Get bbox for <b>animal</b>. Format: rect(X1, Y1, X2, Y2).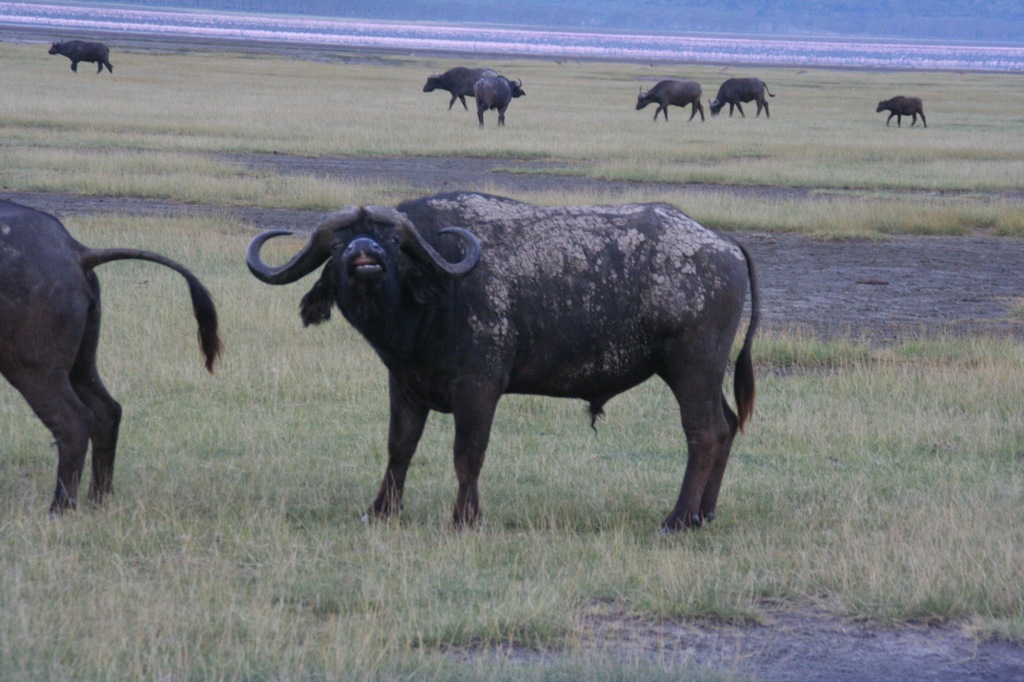
rect(874, 97, 928, 127).
